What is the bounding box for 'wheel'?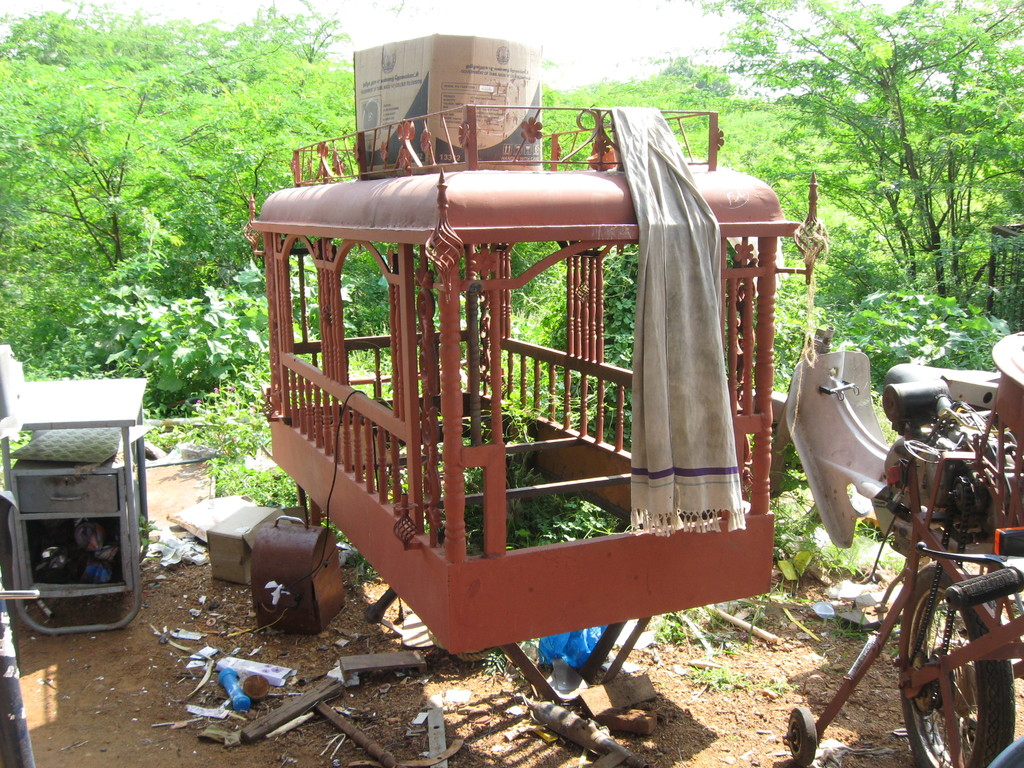
<region>785, 708, 817, 766</region>.
